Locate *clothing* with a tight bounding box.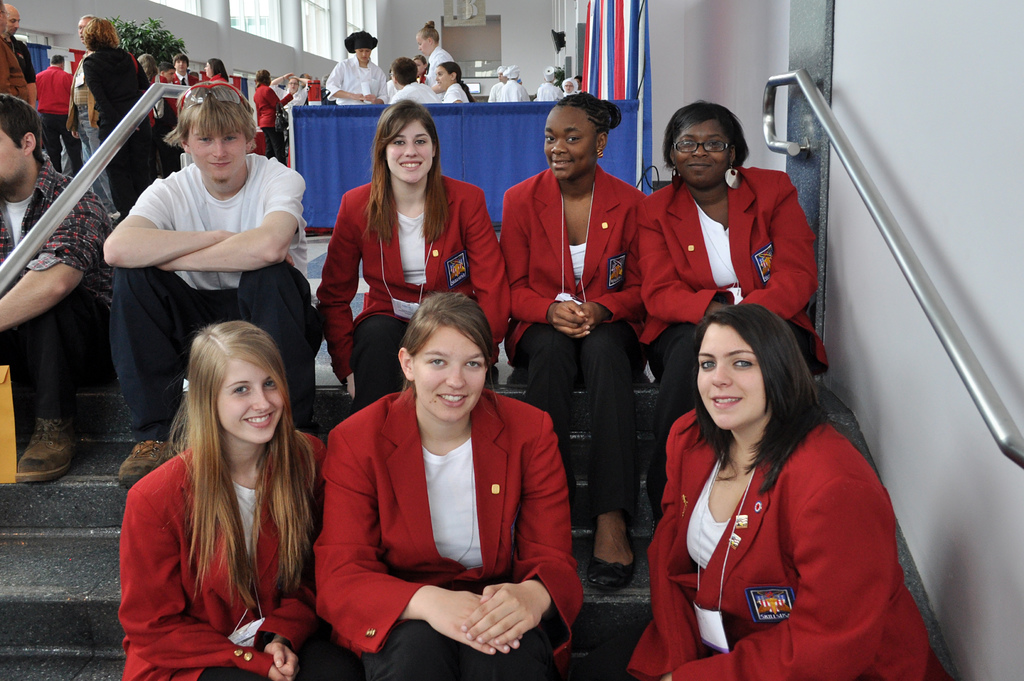
500/76/530/100.
